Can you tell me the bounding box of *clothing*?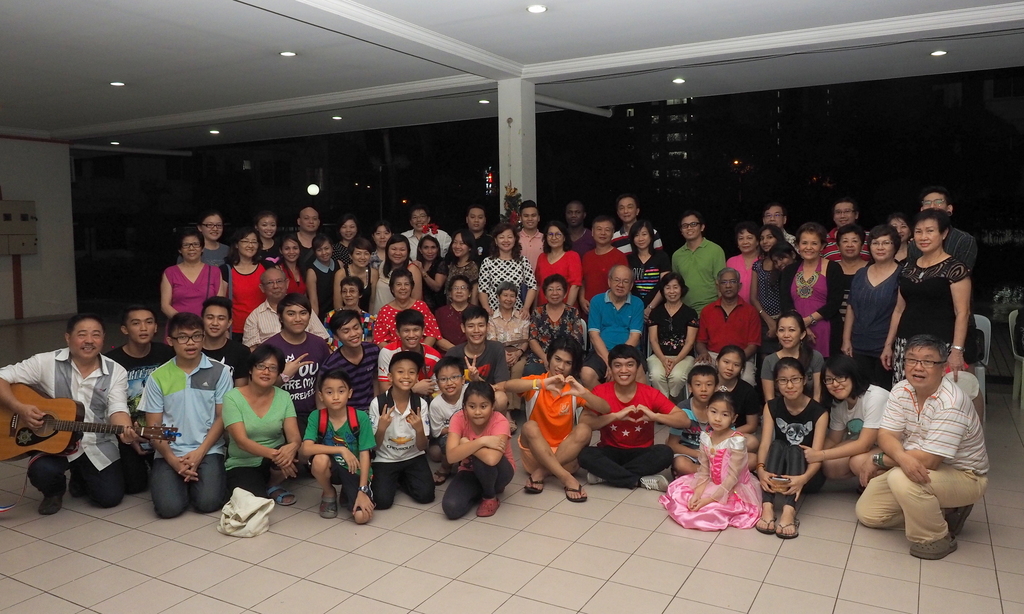
Rect(490, 308, 515, 361).
